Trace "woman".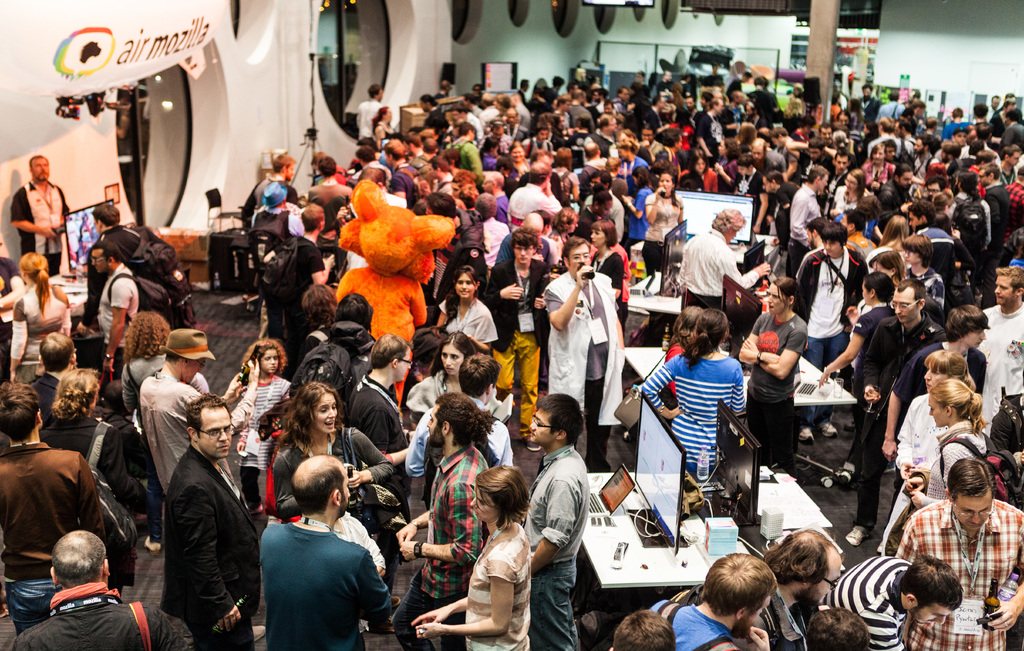
Traced to BBox(904, 381, 999, 512).
